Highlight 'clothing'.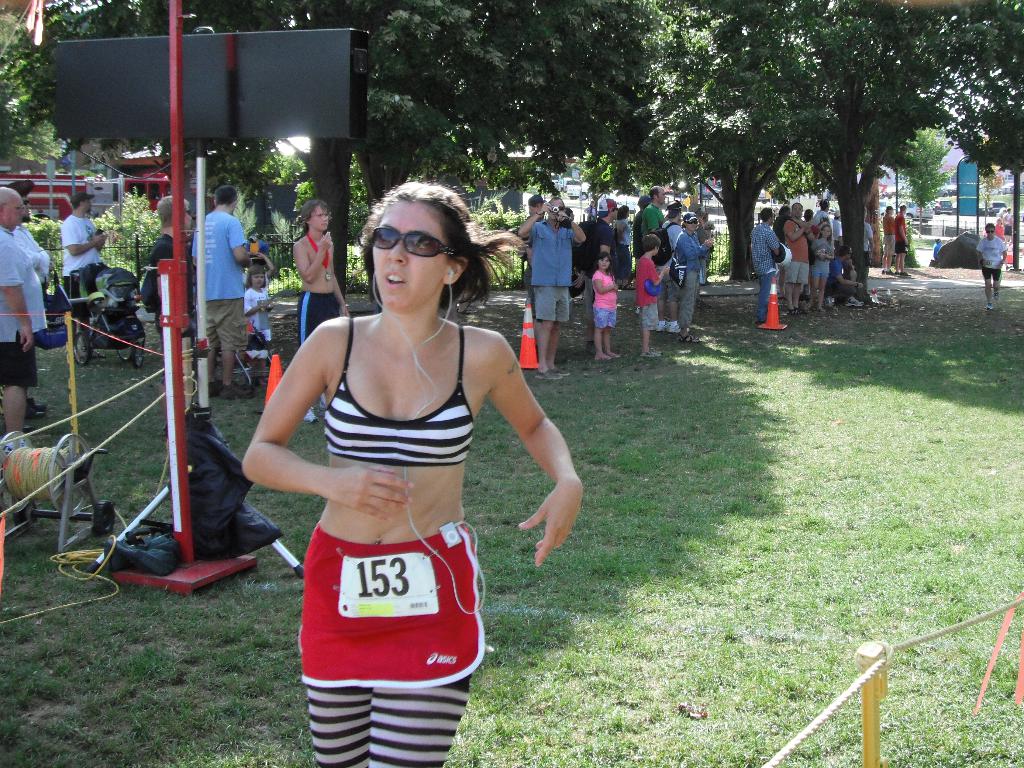
Highlighted region: x1=64 y1=213 x2=94 y2=305.
